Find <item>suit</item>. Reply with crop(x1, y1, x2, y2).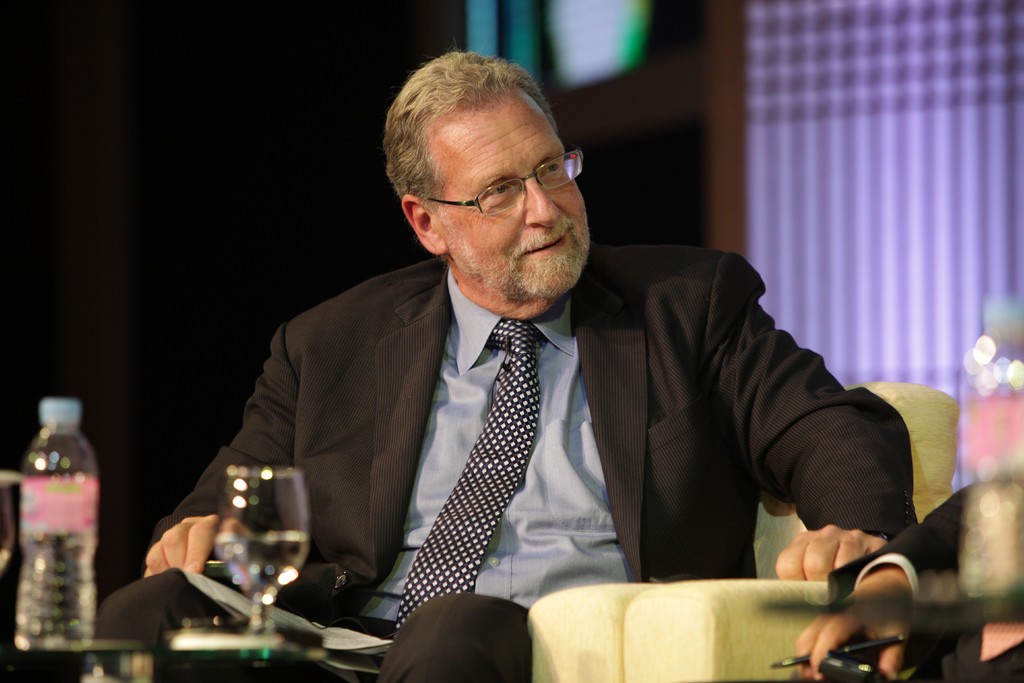
crop(851, 463, 1023, 682).
